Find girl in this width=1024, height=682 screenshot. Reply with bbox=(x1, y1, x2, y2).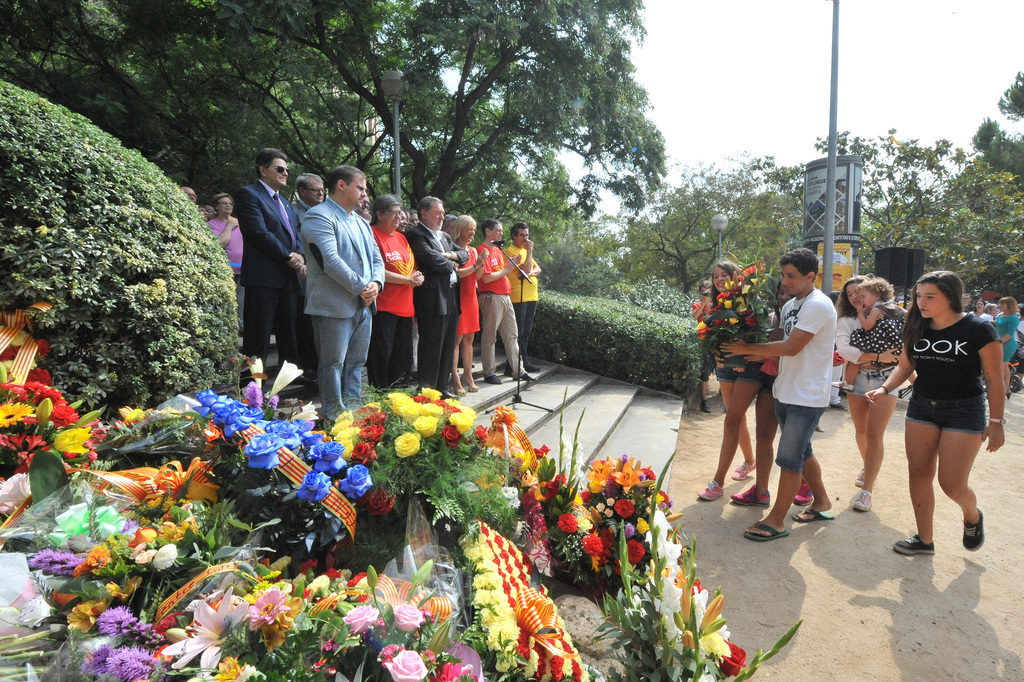
bbox=(696, 257, 760, 501).
